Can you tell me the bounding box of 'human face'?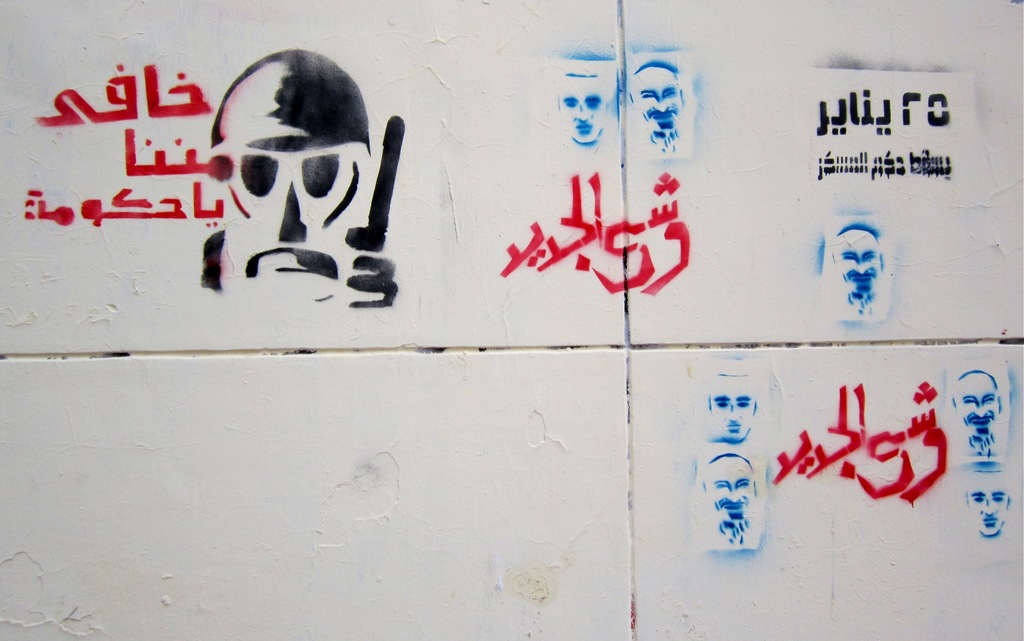
detection(559, 74, 608, 143).
